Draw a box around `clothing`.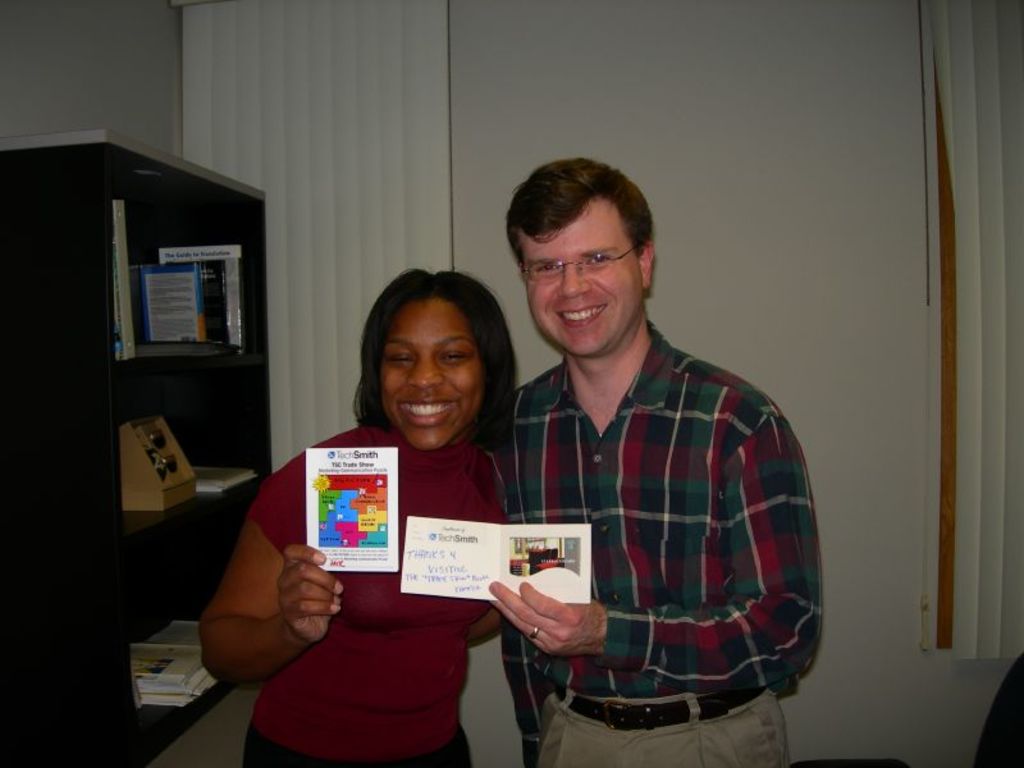
bbox(243, 407, 507, 767).
